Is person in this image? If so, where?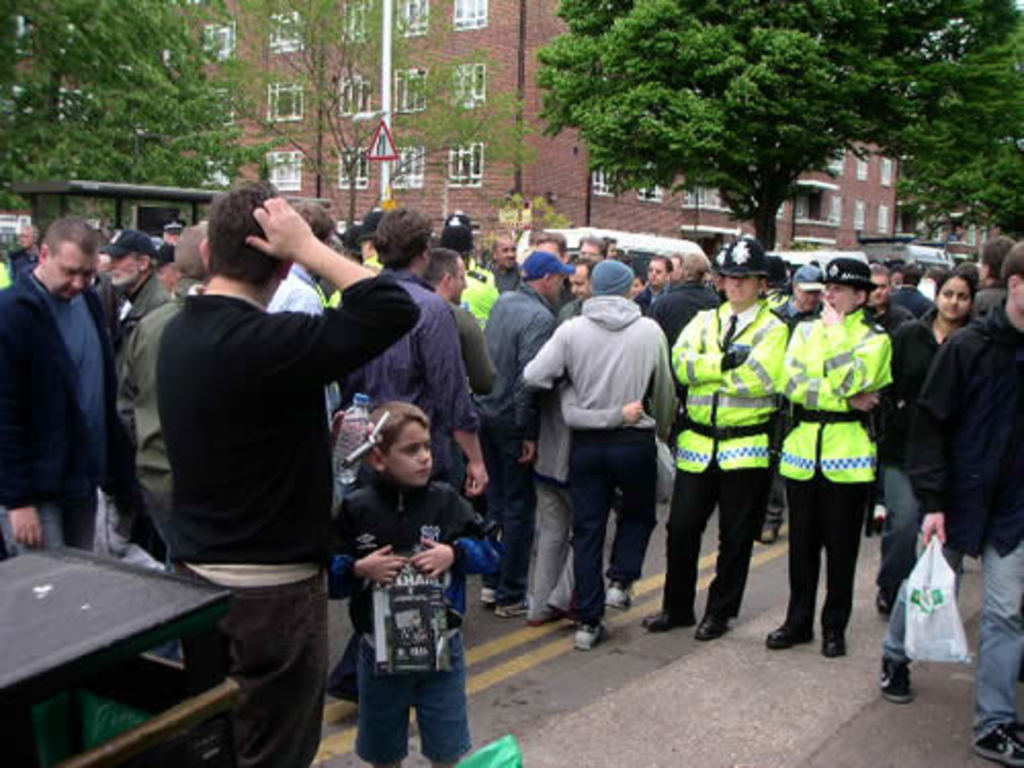
Yes, at box(891, 270, 975, 702).
